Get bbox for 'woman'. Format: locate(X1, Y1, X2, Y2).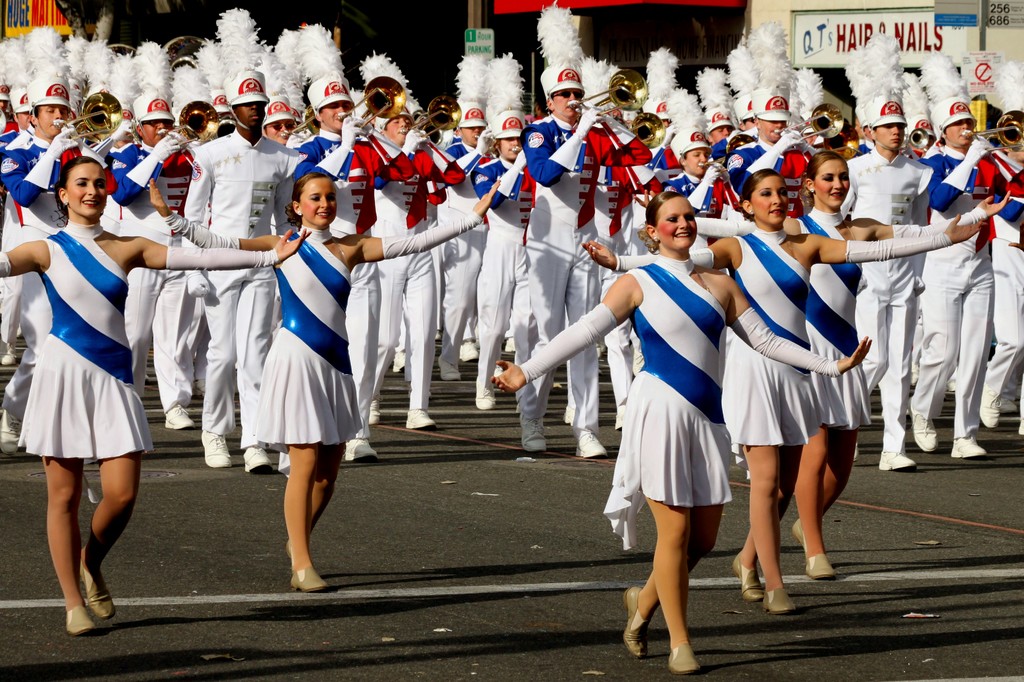
locate(626, 151, 1014, 583).
